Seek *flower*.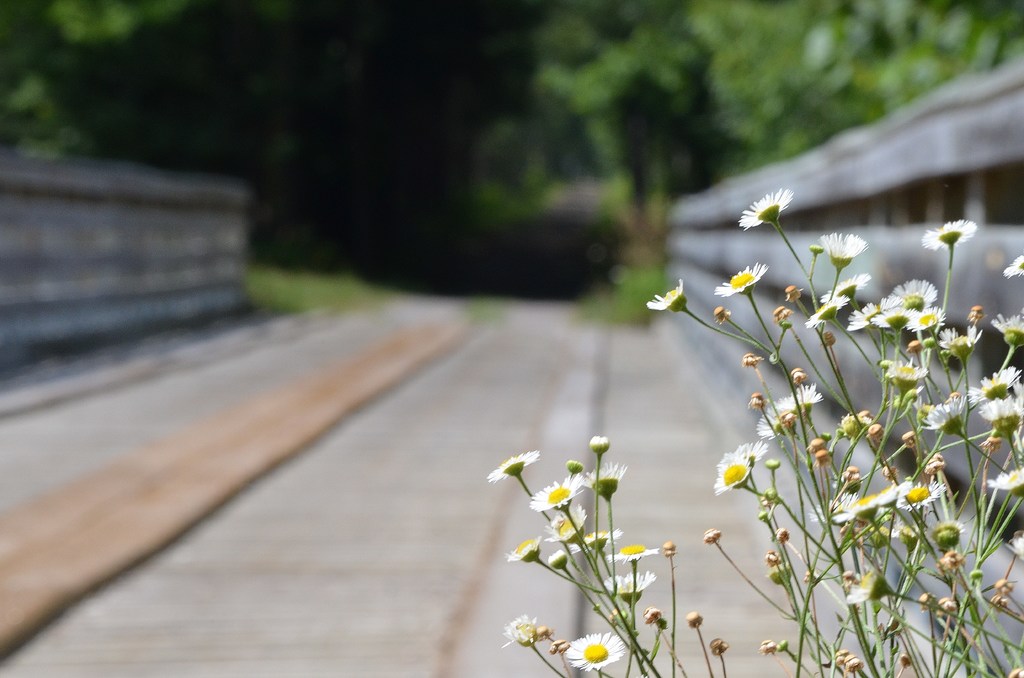
x1=715 y1=261 x2=772 y2=300.
